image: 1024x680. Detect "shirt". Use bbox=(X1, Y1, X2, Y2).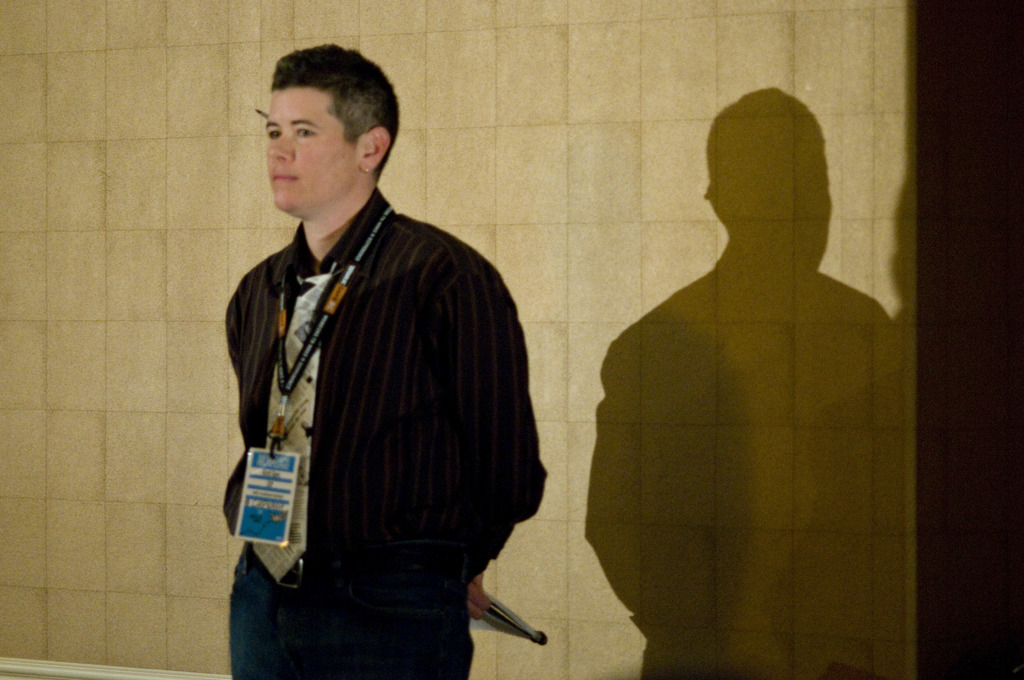
bbox=(144, 131, 555, 639).
